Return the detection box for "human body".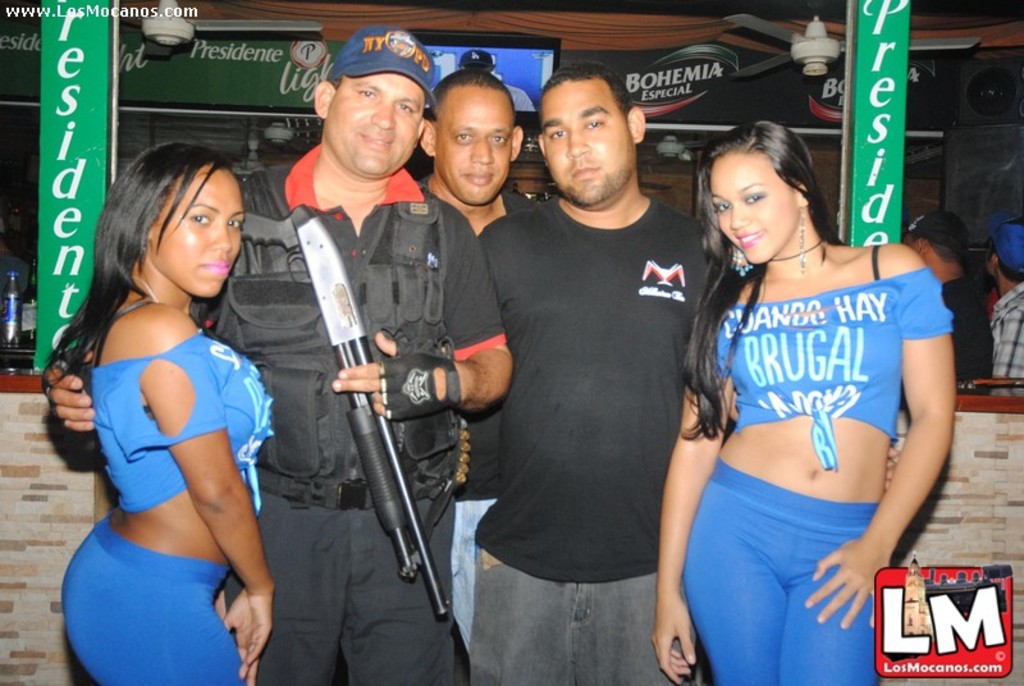
bbox=(893, 207, 1001, 399).
